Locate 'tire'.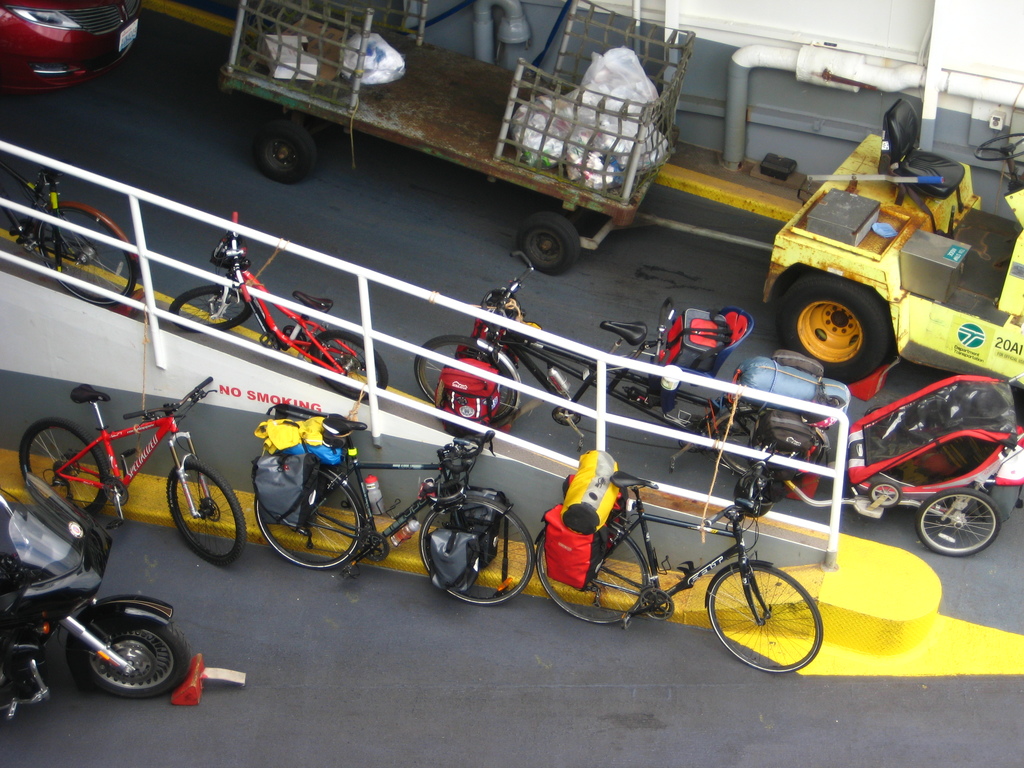
Bounding box: <region>52, 595, 191, 710</region>.
